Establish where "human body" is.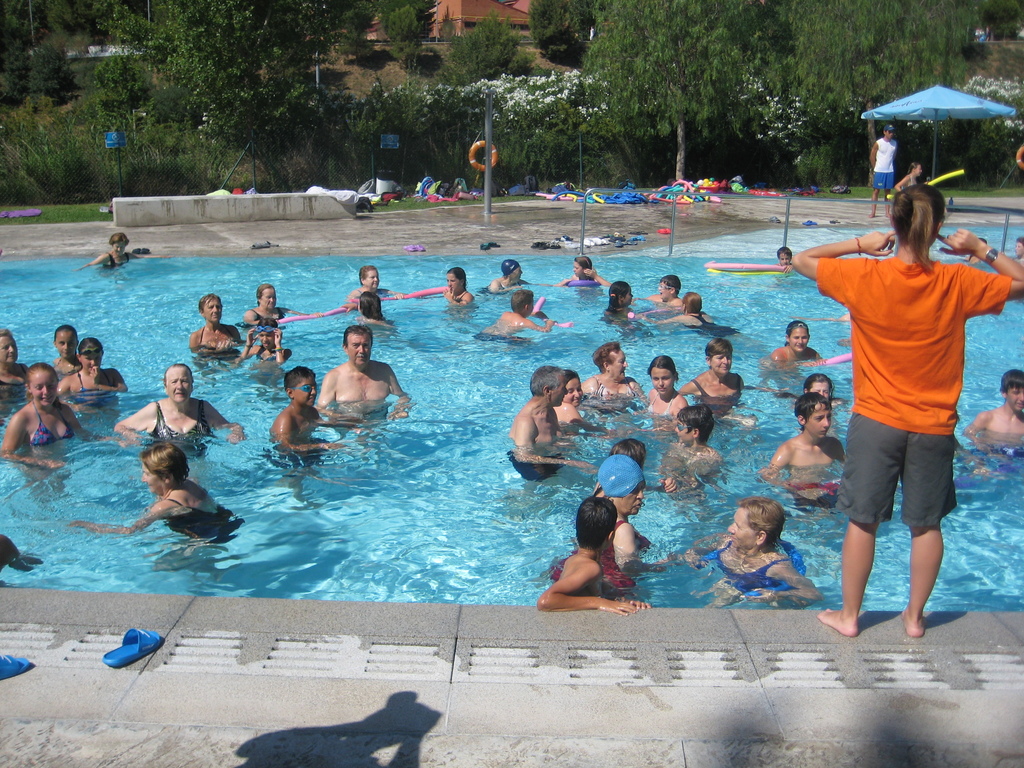
Established at detection(870, 120, 903, 219).
